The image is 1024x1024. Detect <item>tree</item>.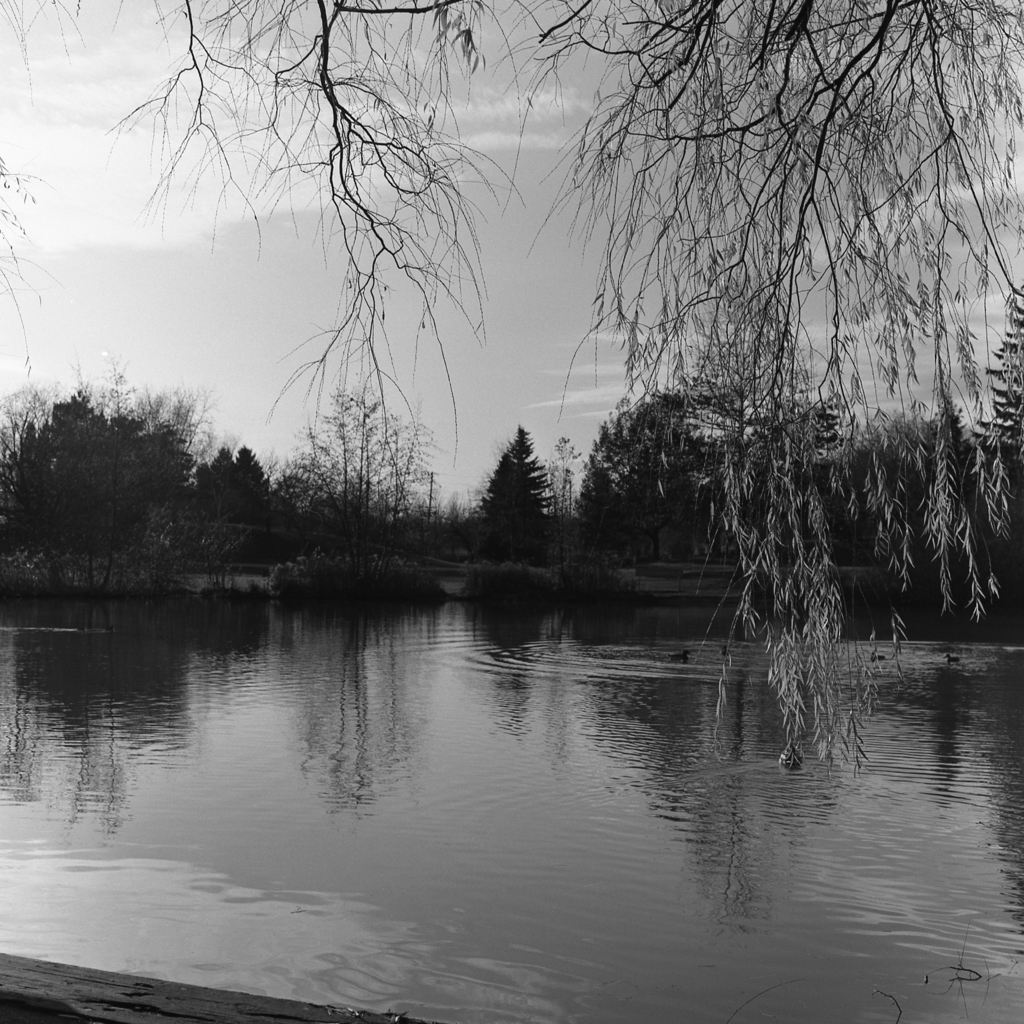
Detection: crop(76, 0, 1023, 764).
